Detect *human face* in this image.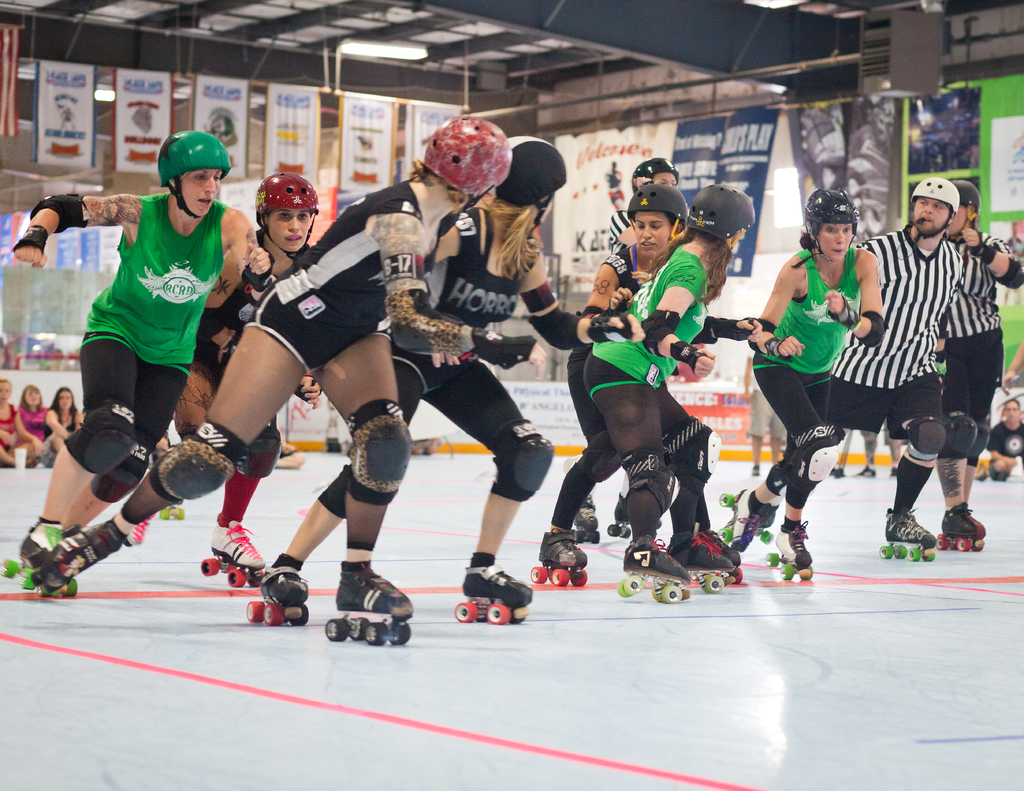
Detection: <region>813, 226, 853, 255</region>.
